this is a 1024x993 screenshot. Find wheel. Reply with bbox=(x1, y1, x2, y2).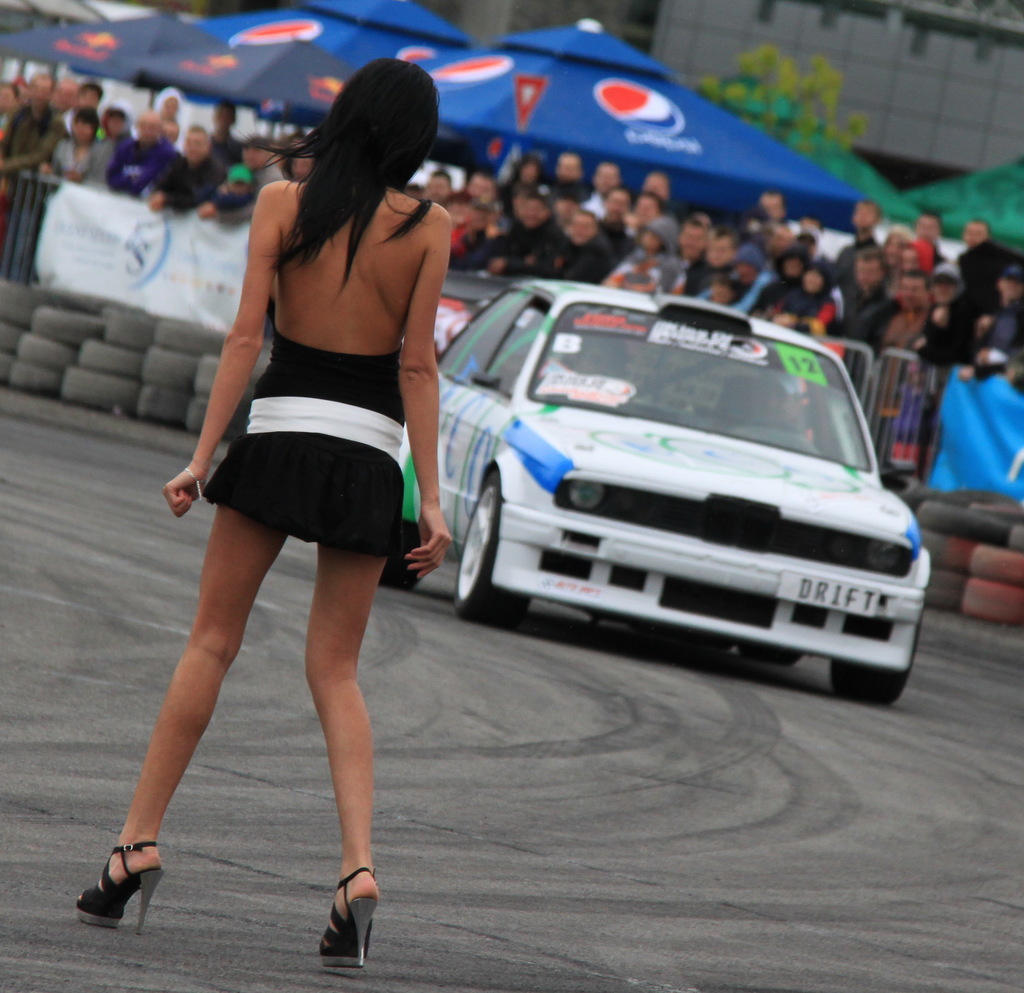
bbox=(741, 639, 804, 665).
